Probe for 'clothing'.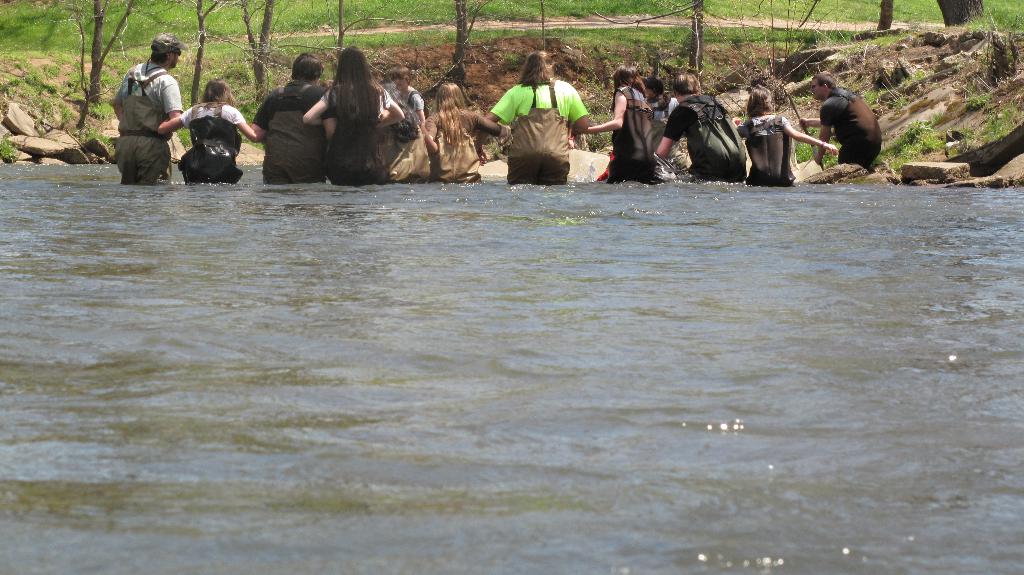
Probe result: bbox=[618, 88, 661, 195].
